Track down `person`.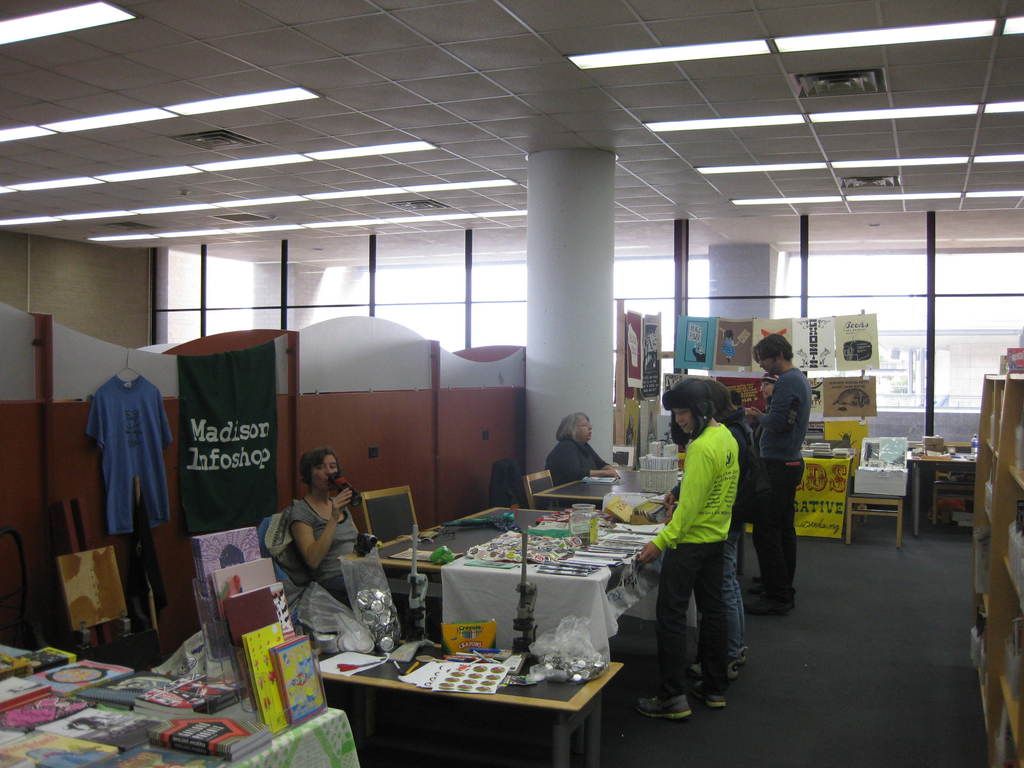
Tracked to [287, 447, 361, 602].
